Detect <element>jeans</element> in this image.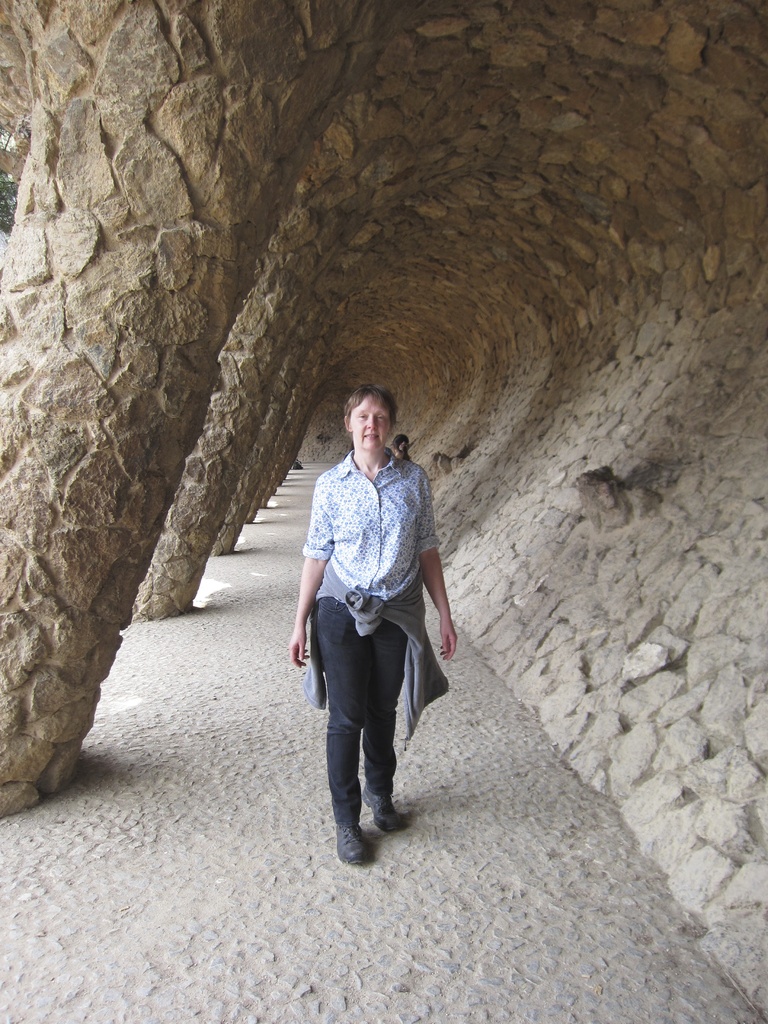
Detection: rect(317, 601, 412, 827).
